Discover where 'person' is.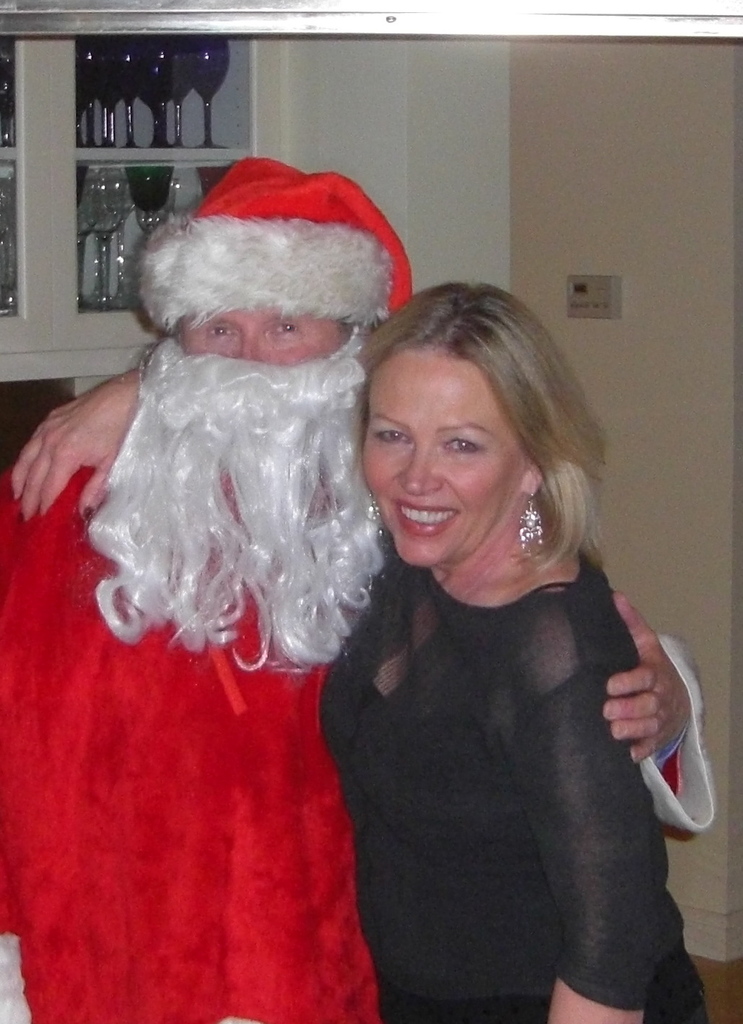
Discovered at left=4, top=279, right=713, bottom=1023.
